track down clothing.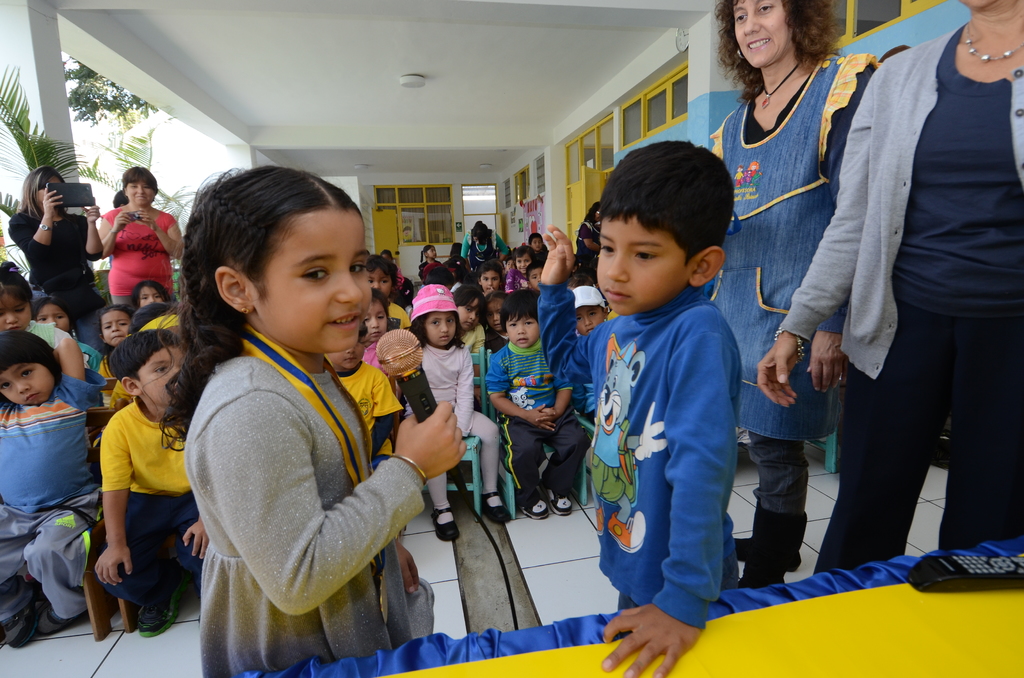
Tracked to [8, 205, 102, 353].
